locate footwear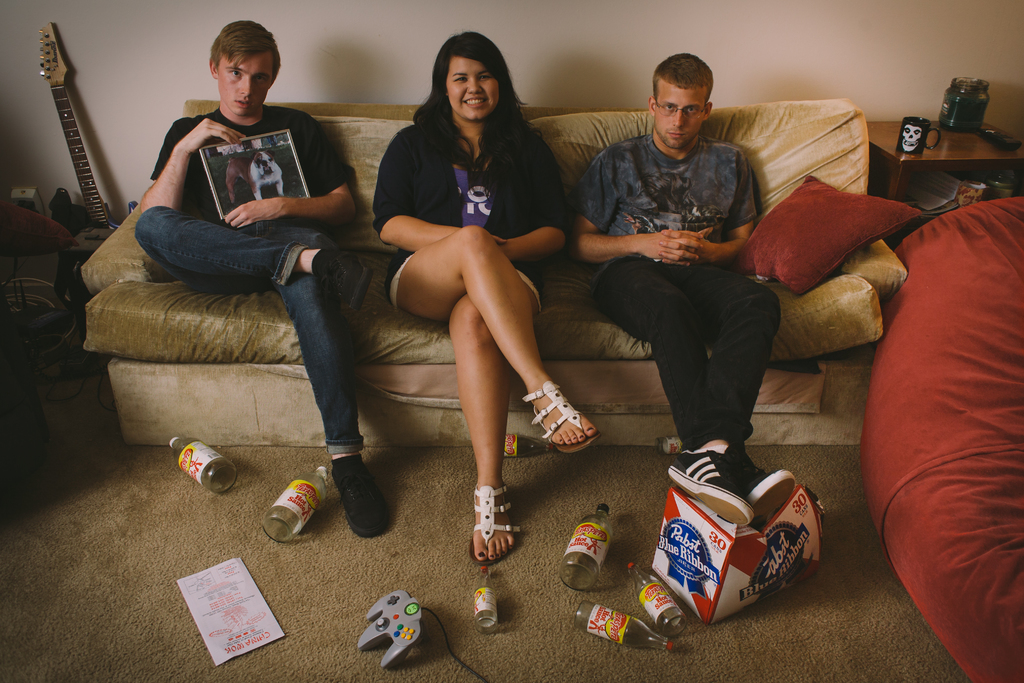
bbox=[519, 378, 605, 452]
